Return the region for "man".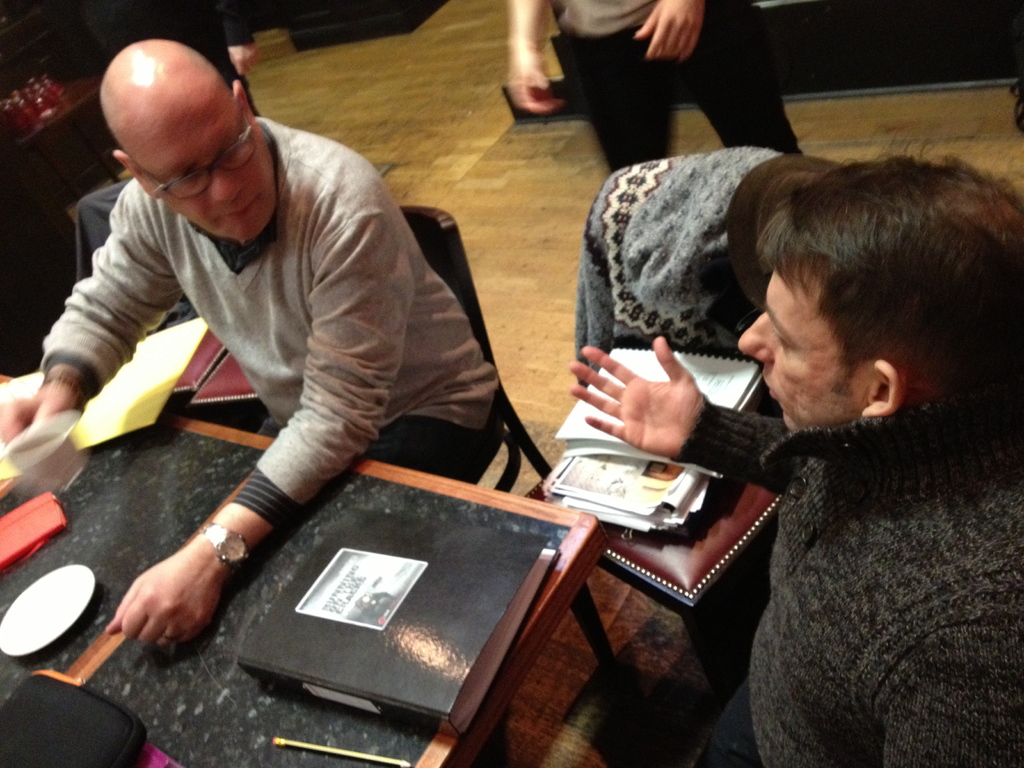
box(0, 37, 495, 653).
